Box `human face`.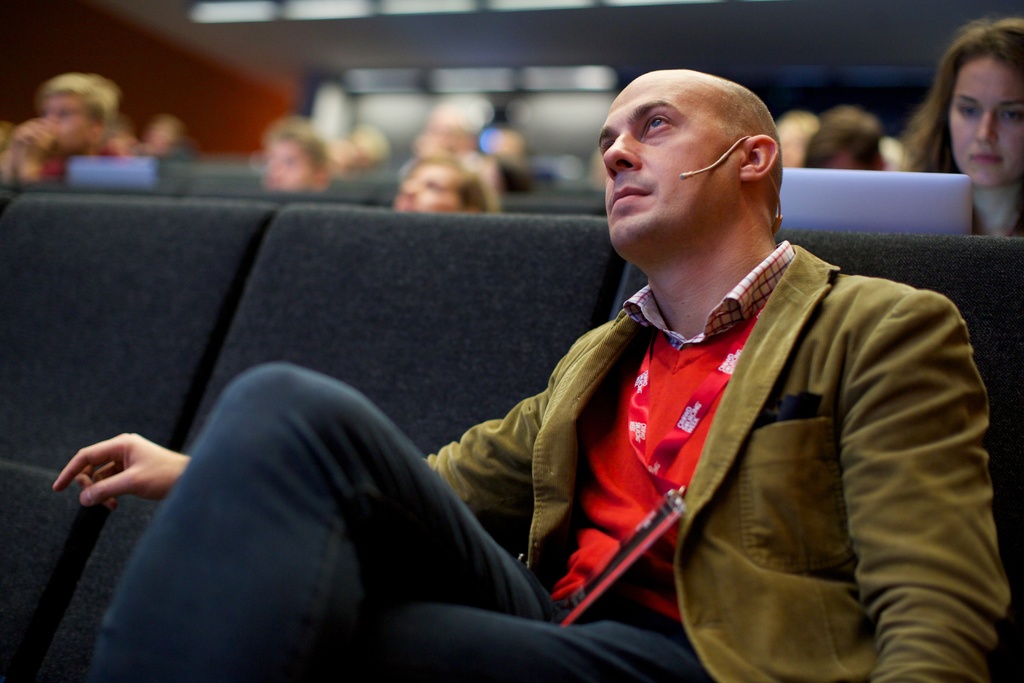
bbox=[948, 58, 1023, 186].
